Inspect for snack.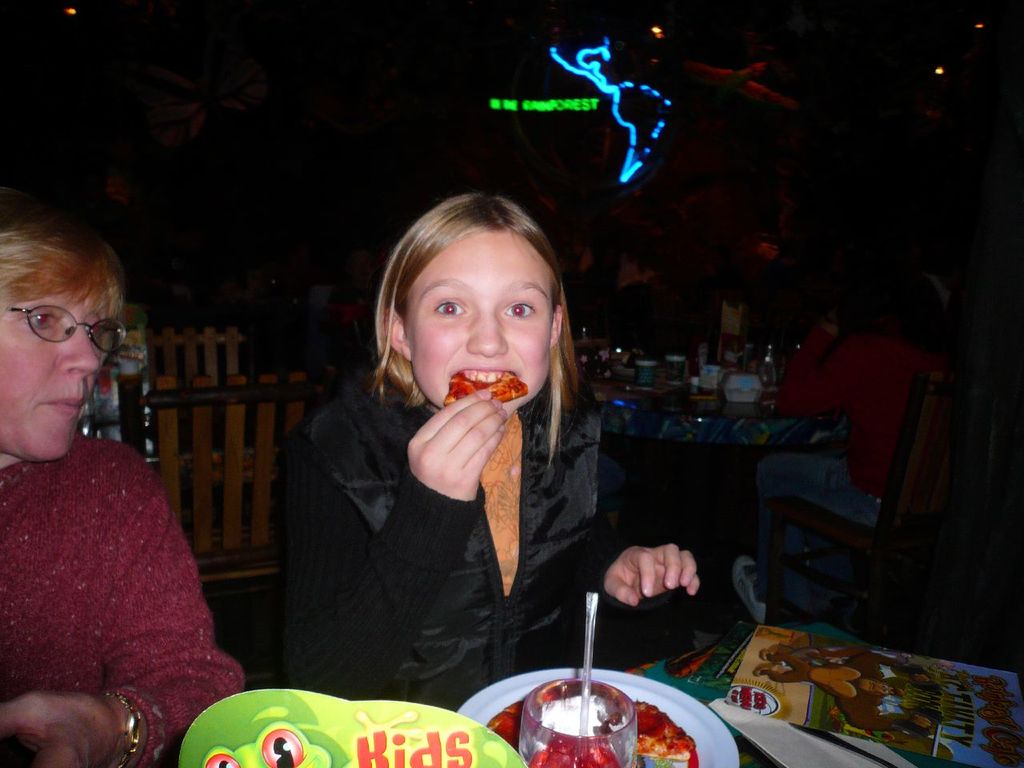
Inspection: <region>438, 374, 533, 406</region>.
